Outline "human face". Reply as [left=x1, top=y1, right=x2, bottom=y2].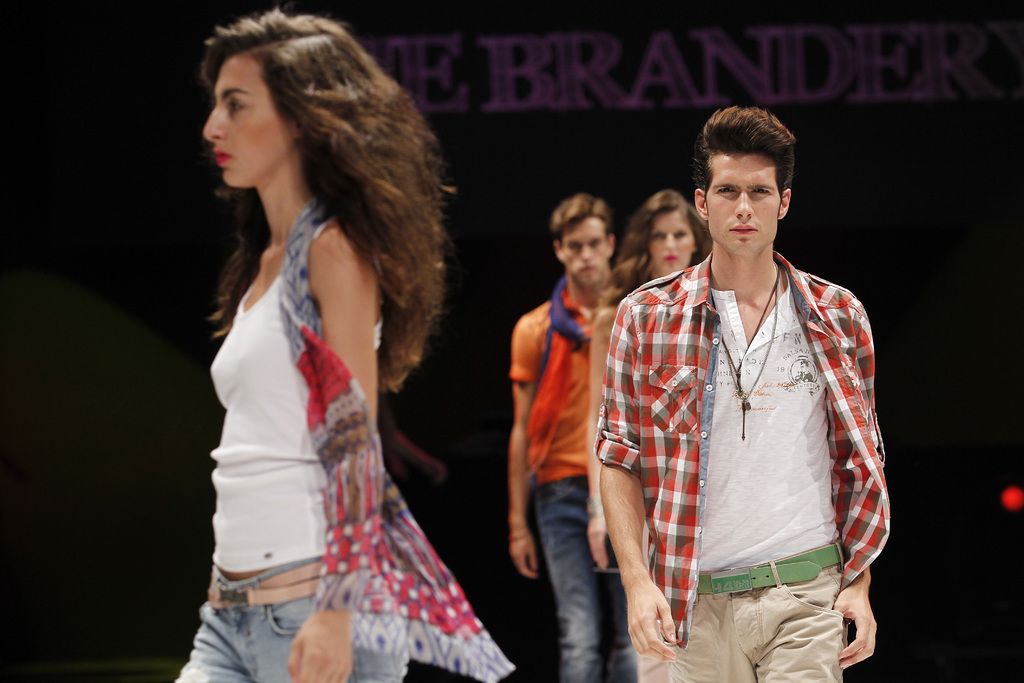
[left=199, top=48, right=298, bottom=191].
